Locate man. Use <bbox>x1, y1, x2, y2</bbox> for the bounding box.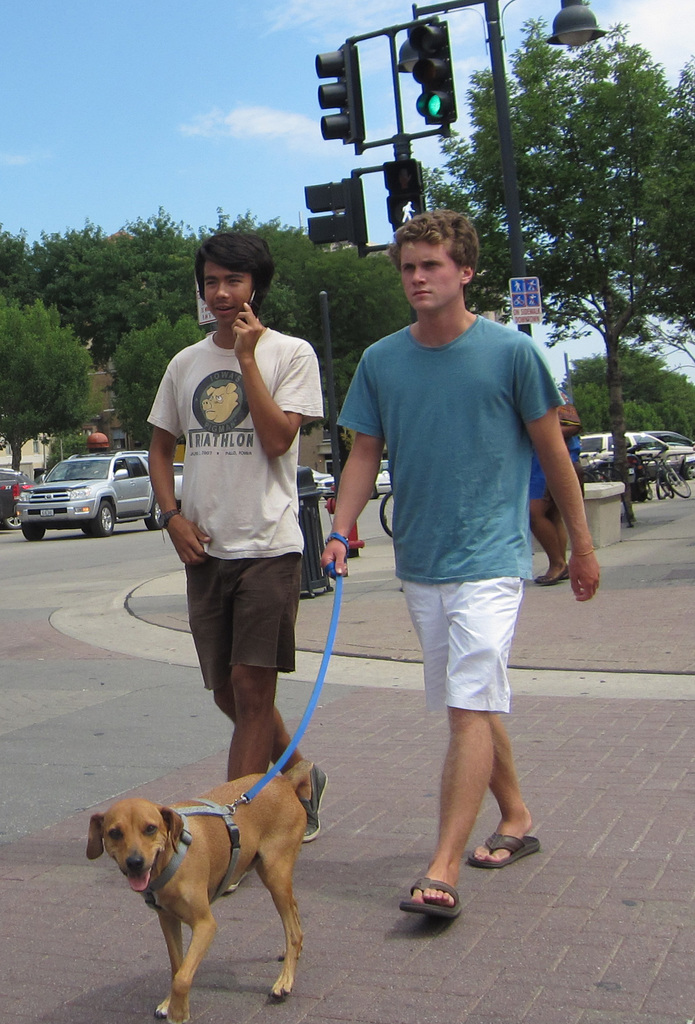
<bbox>335, 209, 577, 909</bbox>.
